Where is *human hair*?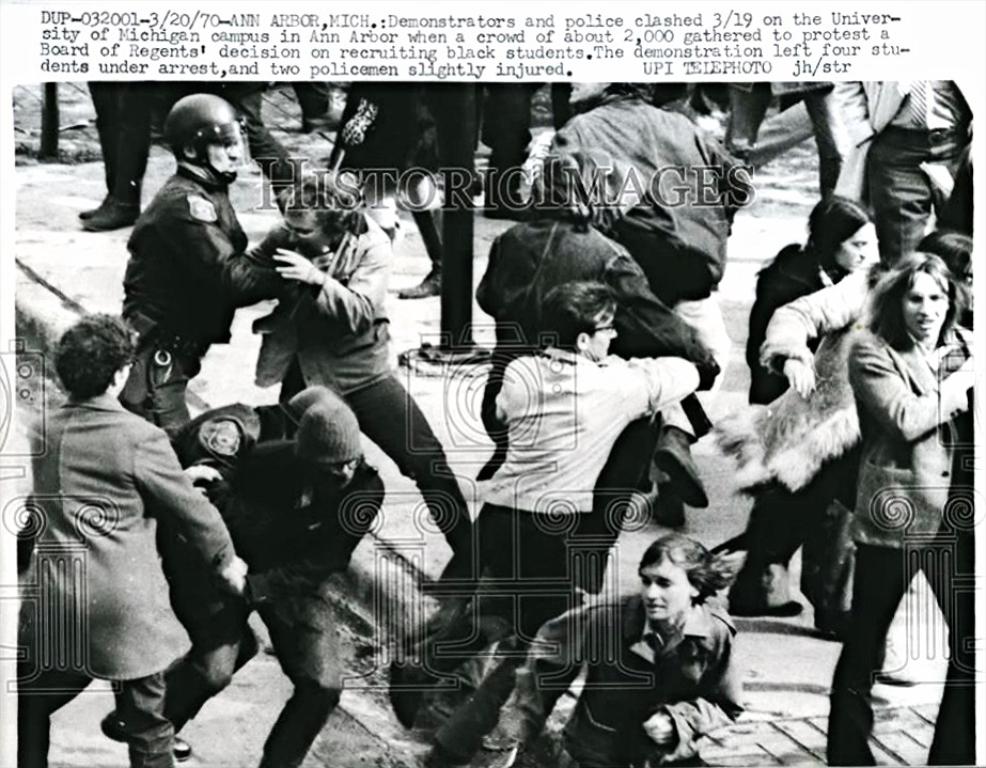
(542,281,617,358).
